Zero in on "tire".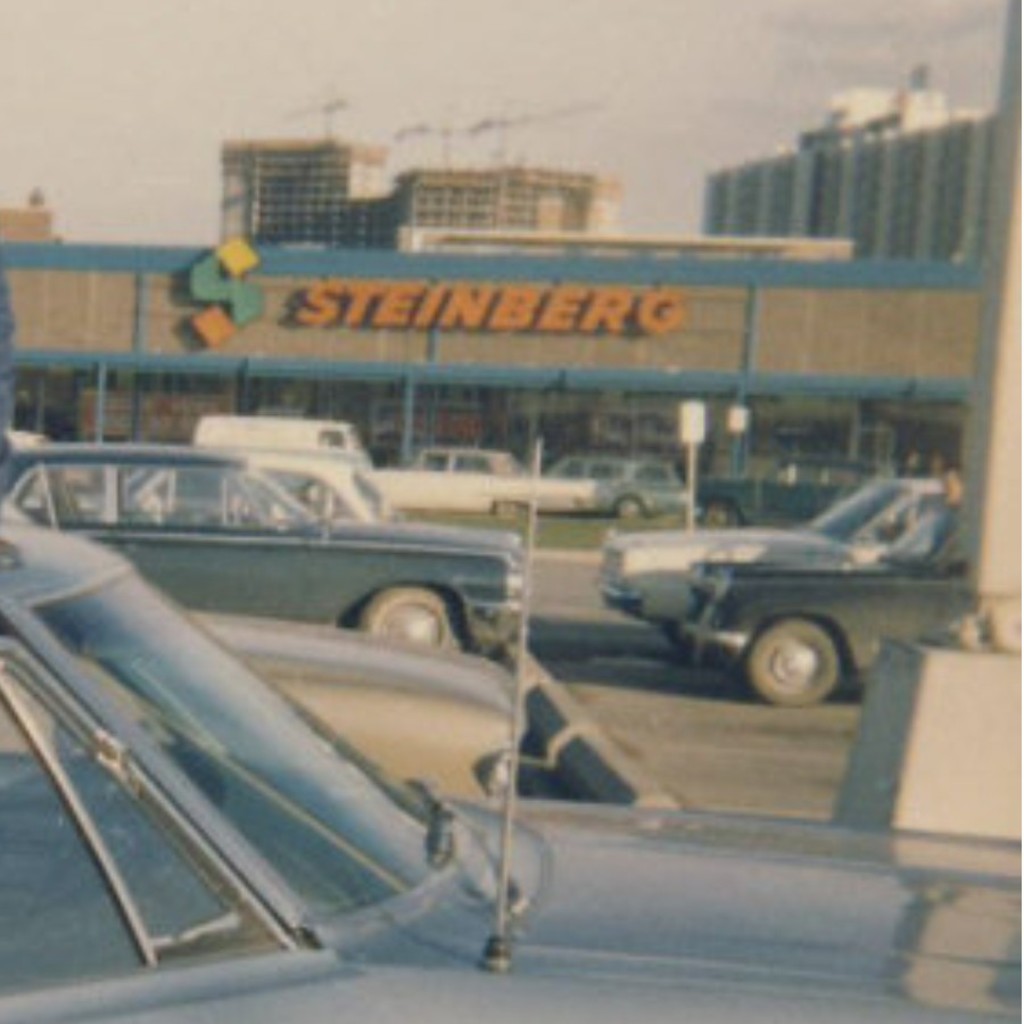
Zeroed in: region(496, 499, 518, 515).
